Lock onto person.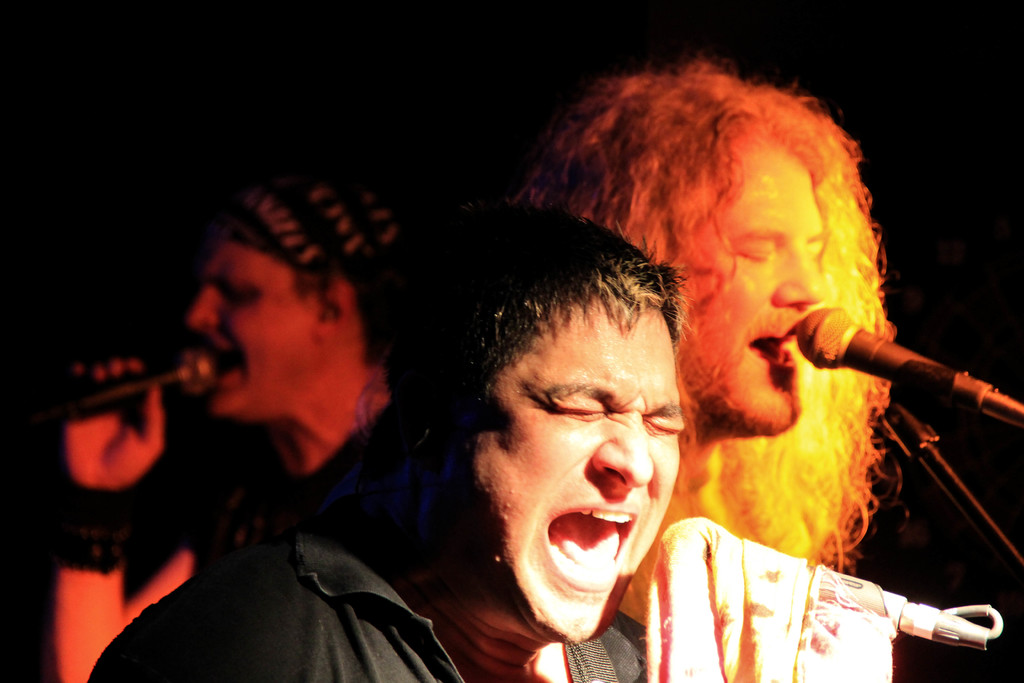
Locked: bbox=[42, 183, 410, 682].
